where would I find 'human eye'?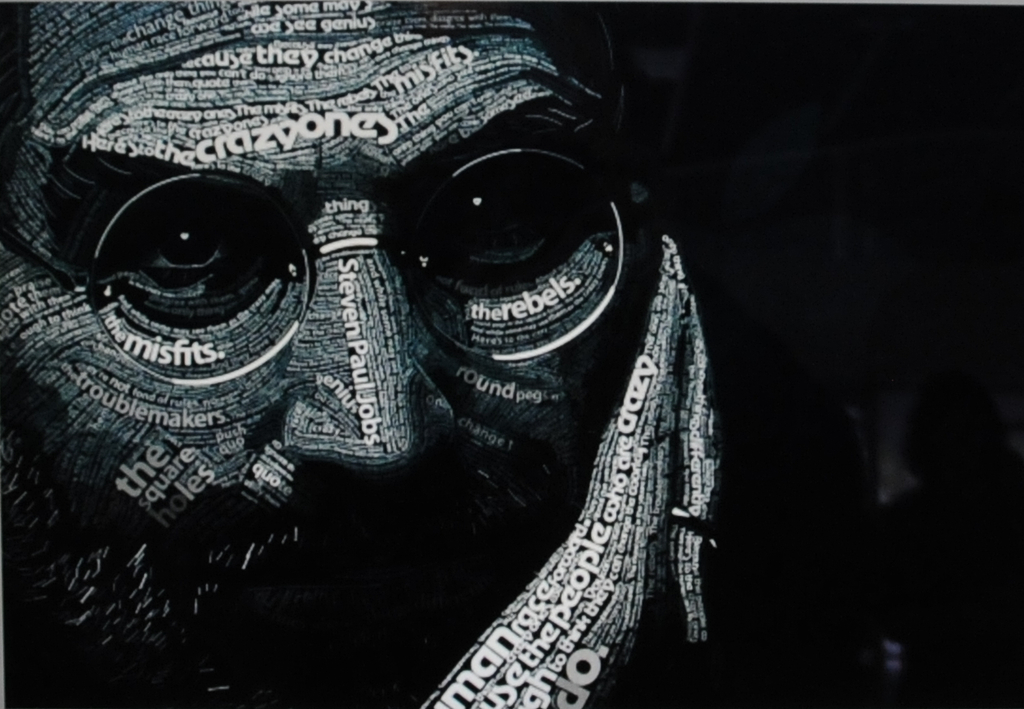
At 128, 203, 251, 293.
